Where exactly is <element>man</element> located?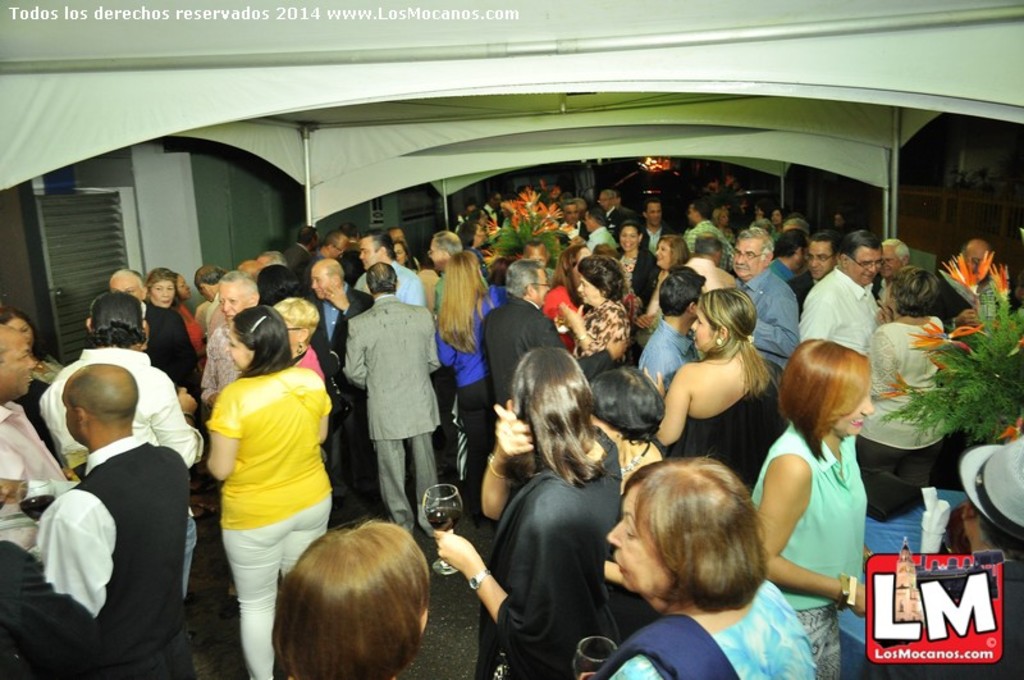
Its bounding box is BBox(730, 225, 799, 369).
